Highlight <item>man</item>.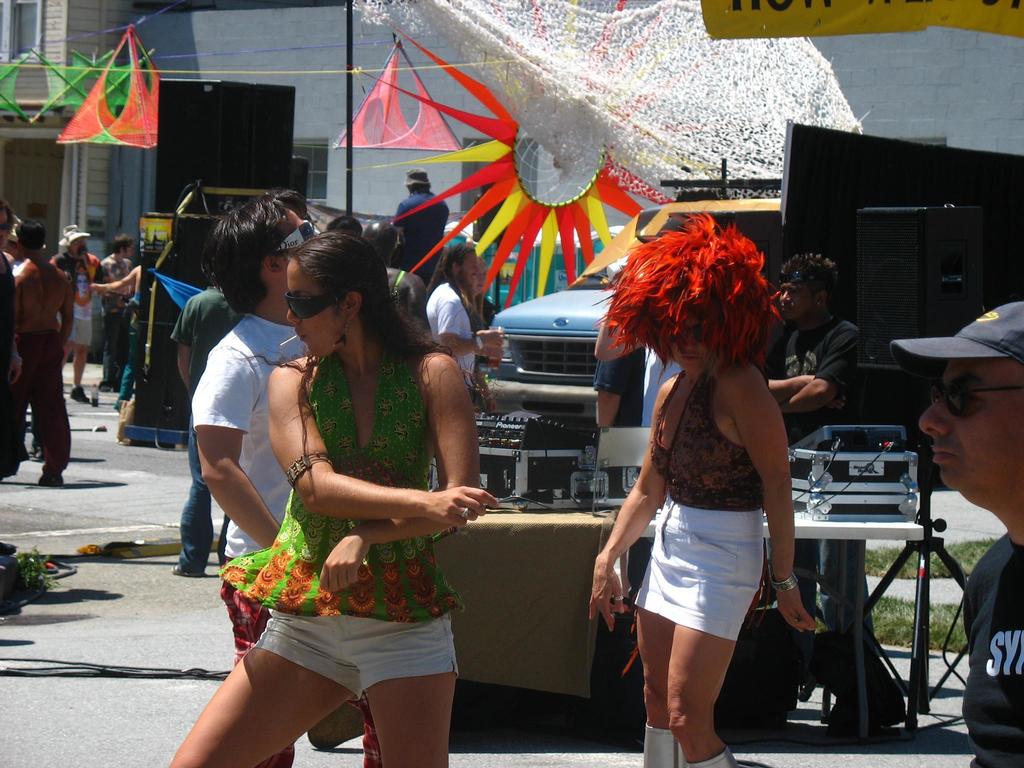
Highlighted region: (5, 220, 65, 468).
